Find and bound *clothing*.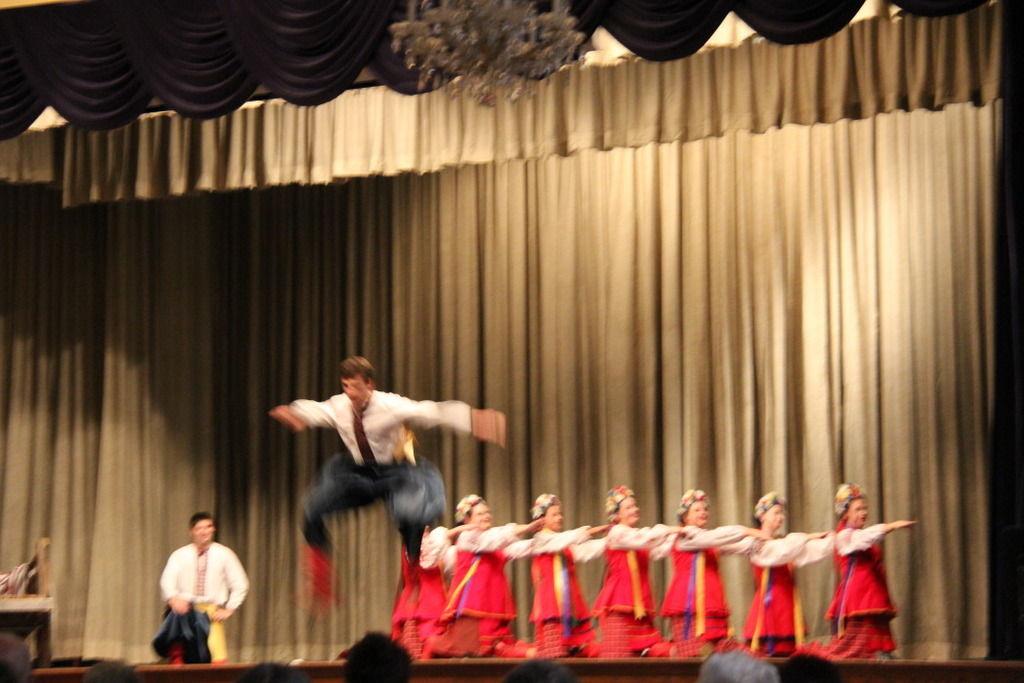
Bound: left=449, top=521, right=522, bottom=662.
